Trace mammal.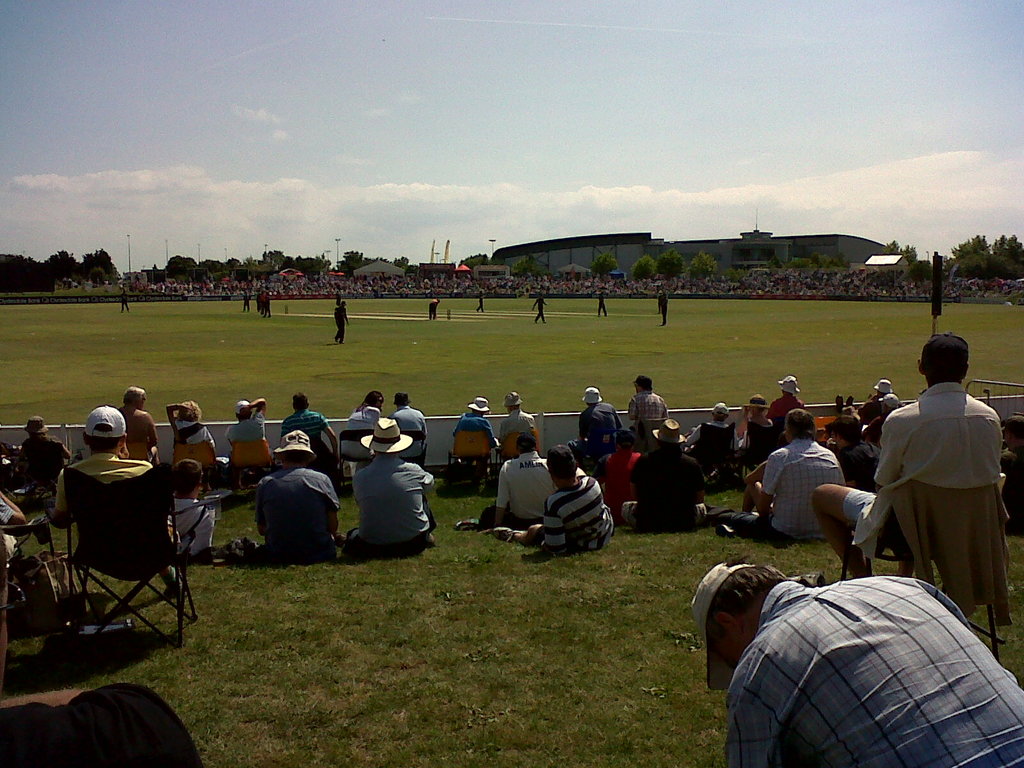
Traced to box=[449, 394, 501, 473].
